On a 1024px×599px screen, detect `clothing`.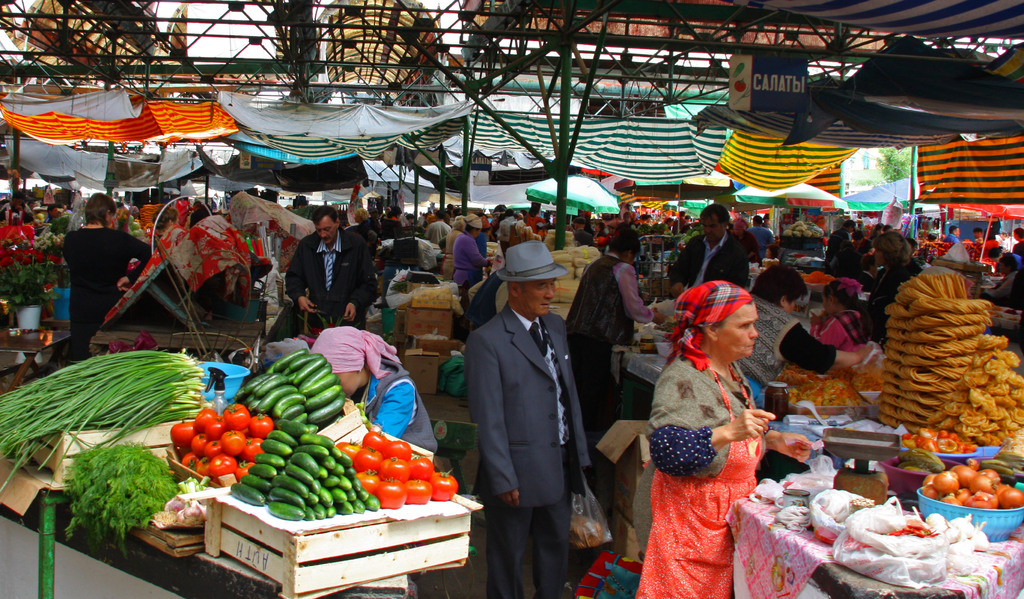
[468, 307, 588, 598].
